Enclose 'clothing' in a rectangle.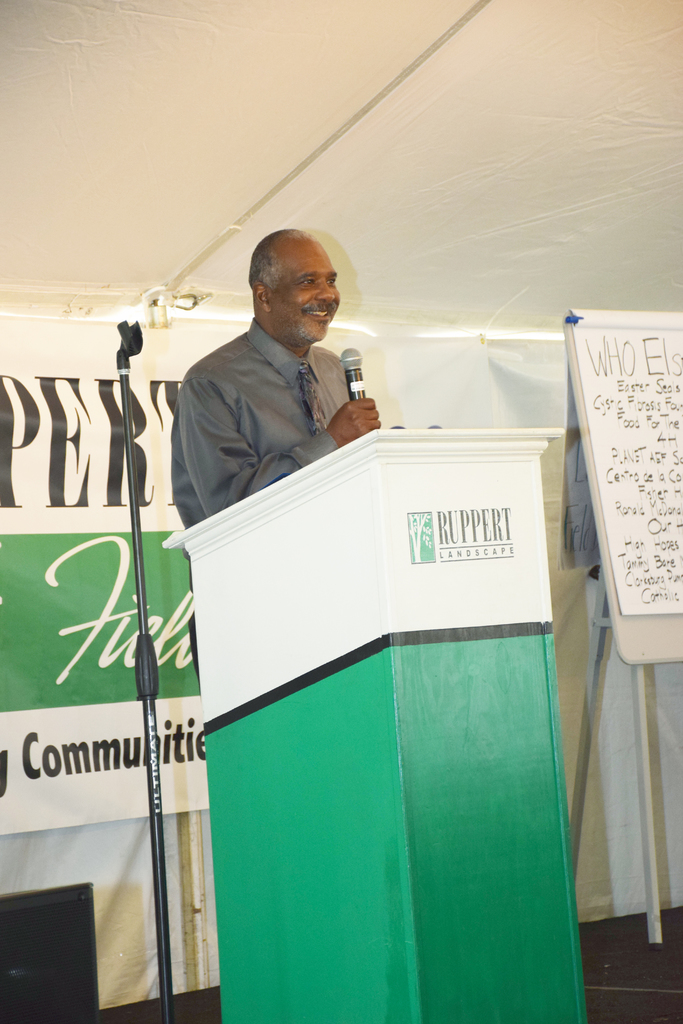
box=[163, 303, 384, 514].
